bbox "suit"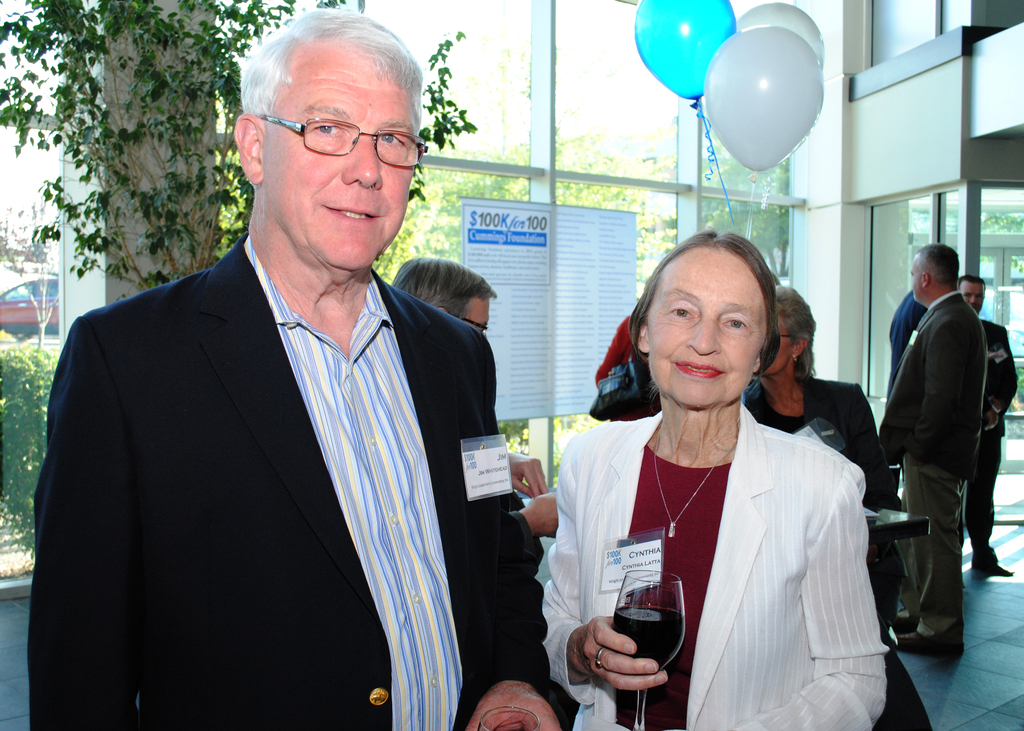
region(30, 233, 553, 730)
